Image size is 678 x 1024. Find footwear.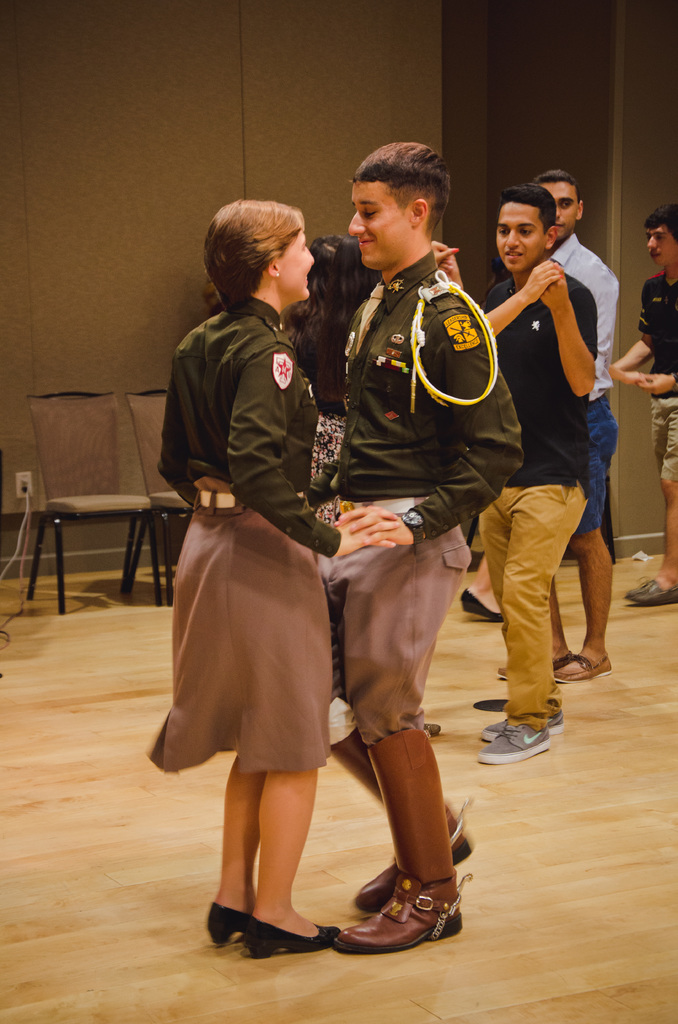
478, 723, 545, 762.
